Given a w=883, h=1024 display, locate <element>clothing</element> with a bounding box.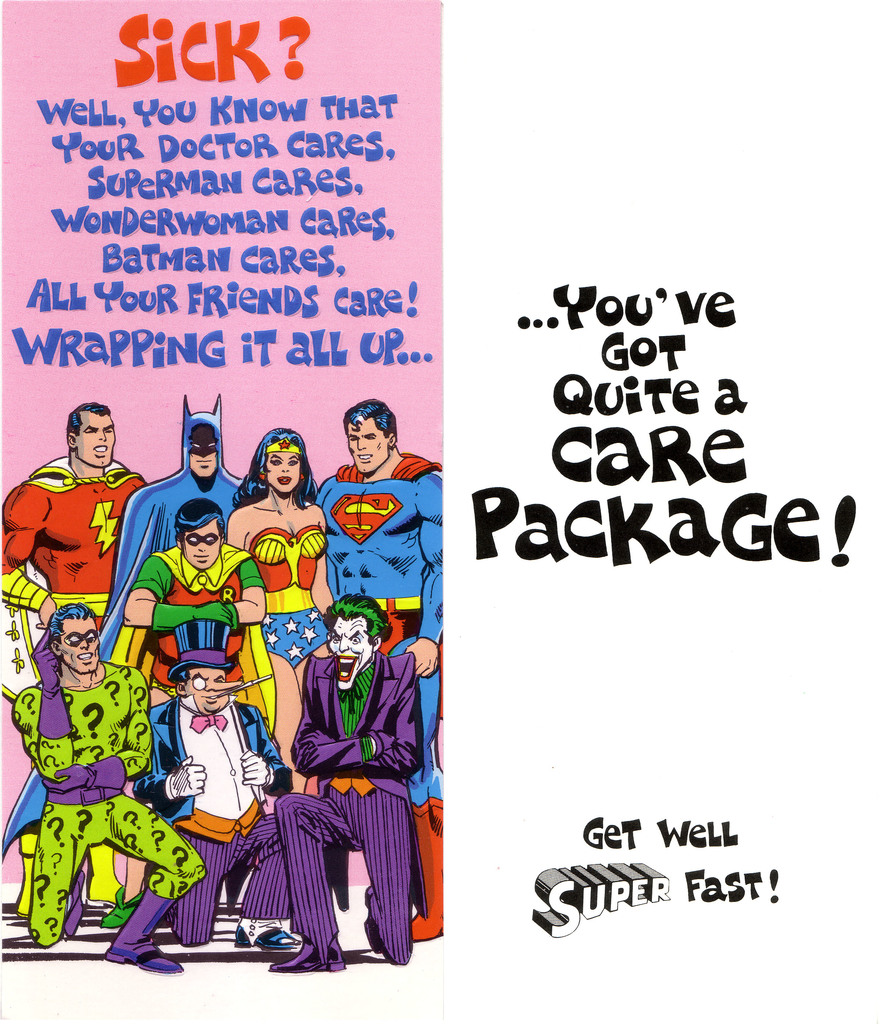
Located: box=[125, 456, 227, 572].
